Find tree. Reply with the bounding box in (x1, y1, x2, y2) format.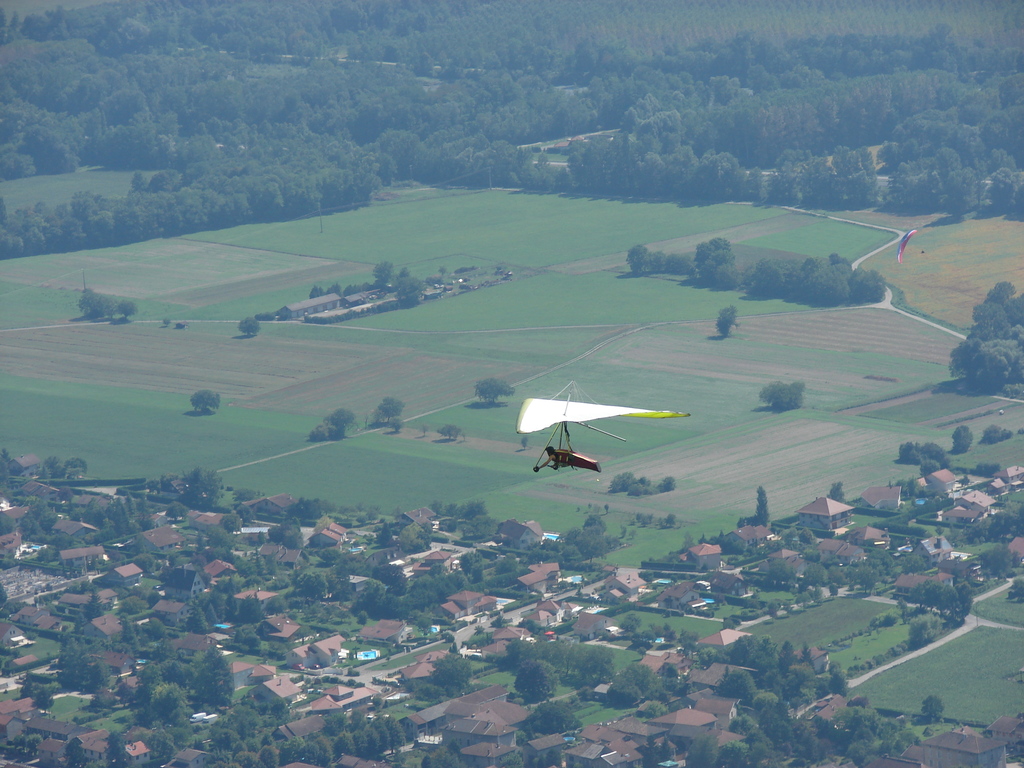
(473, 373, 514, 400).
